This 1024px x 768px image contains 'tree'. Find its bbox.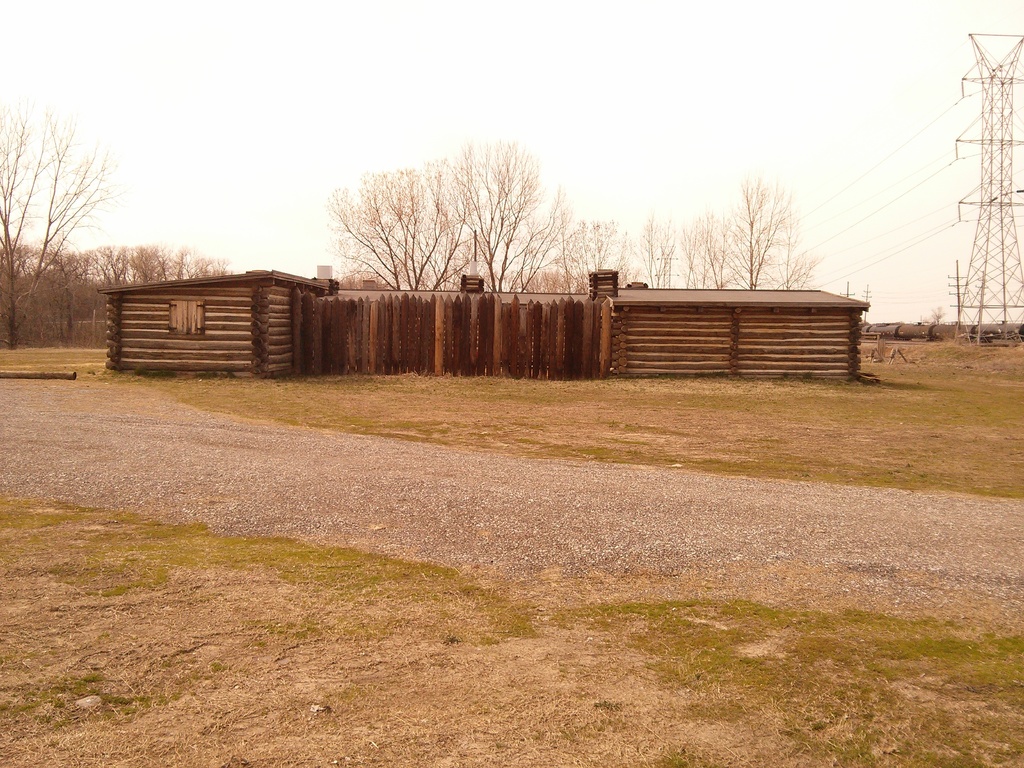
[698,218,742,289].
